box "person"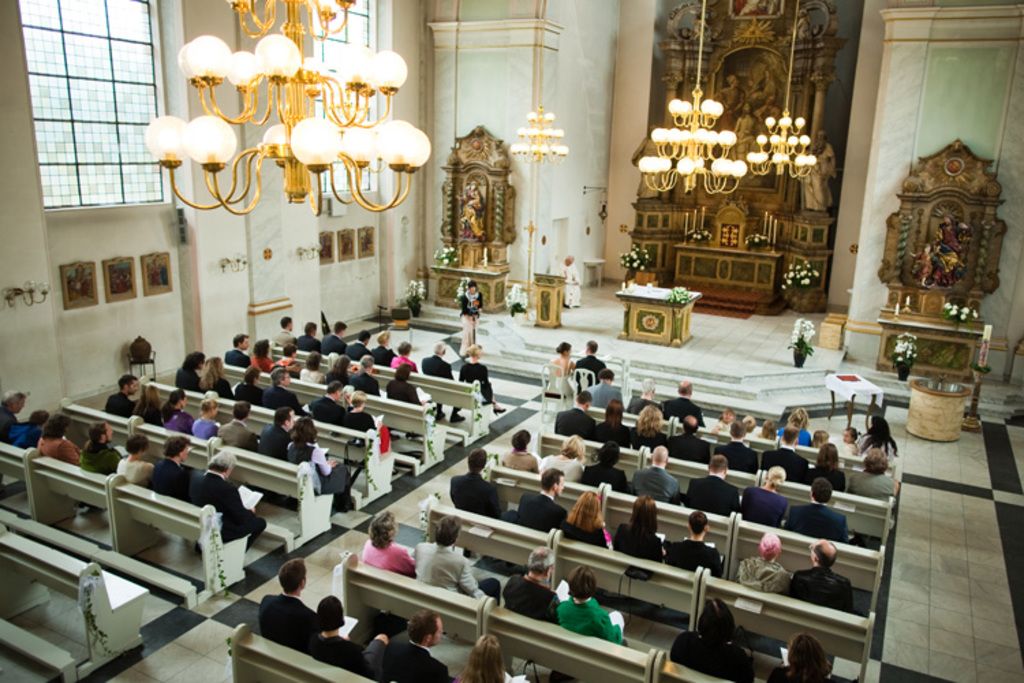
259 557 318 645
